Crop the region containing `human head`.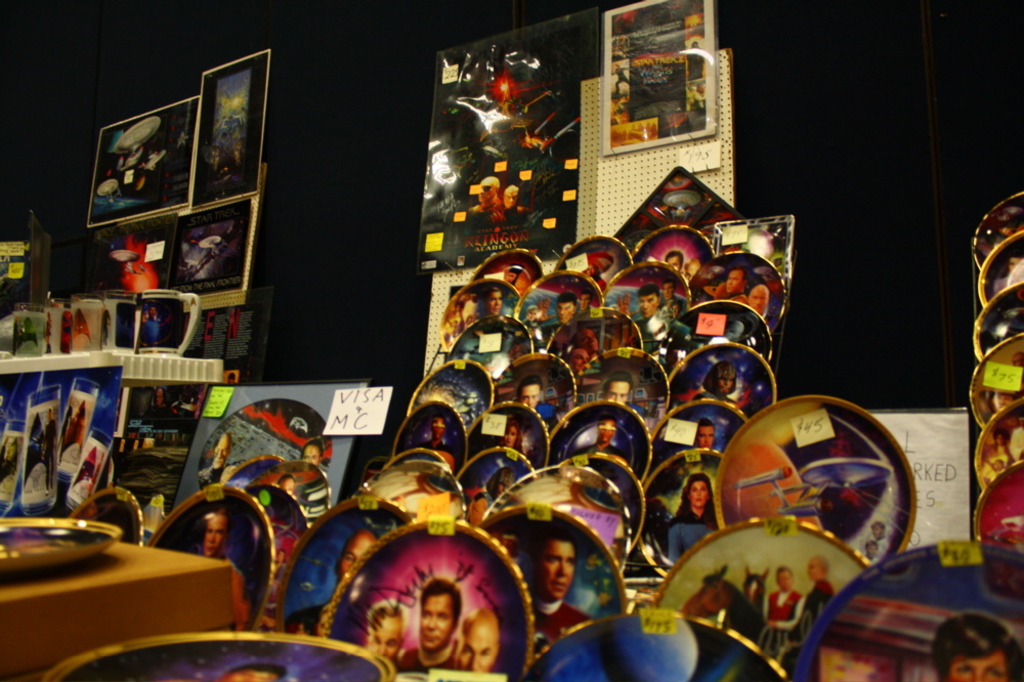
Crop region: Rect(598, 414, 615, 445).
